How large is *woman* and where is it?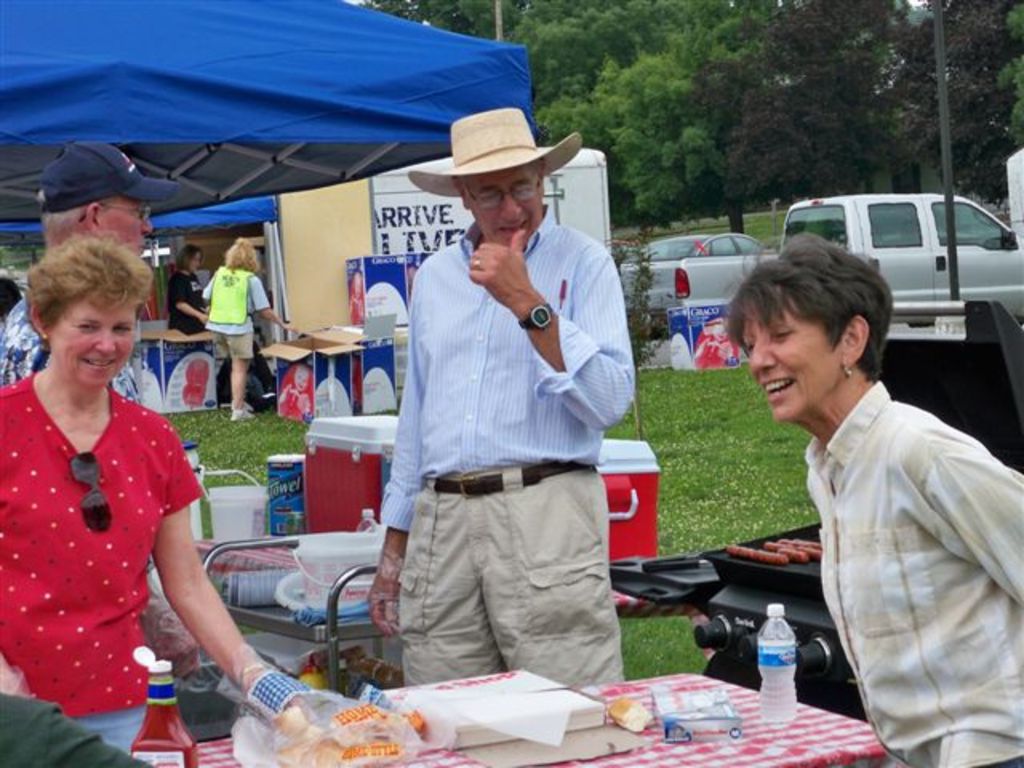
Bounding box: [168,242,210,341].
